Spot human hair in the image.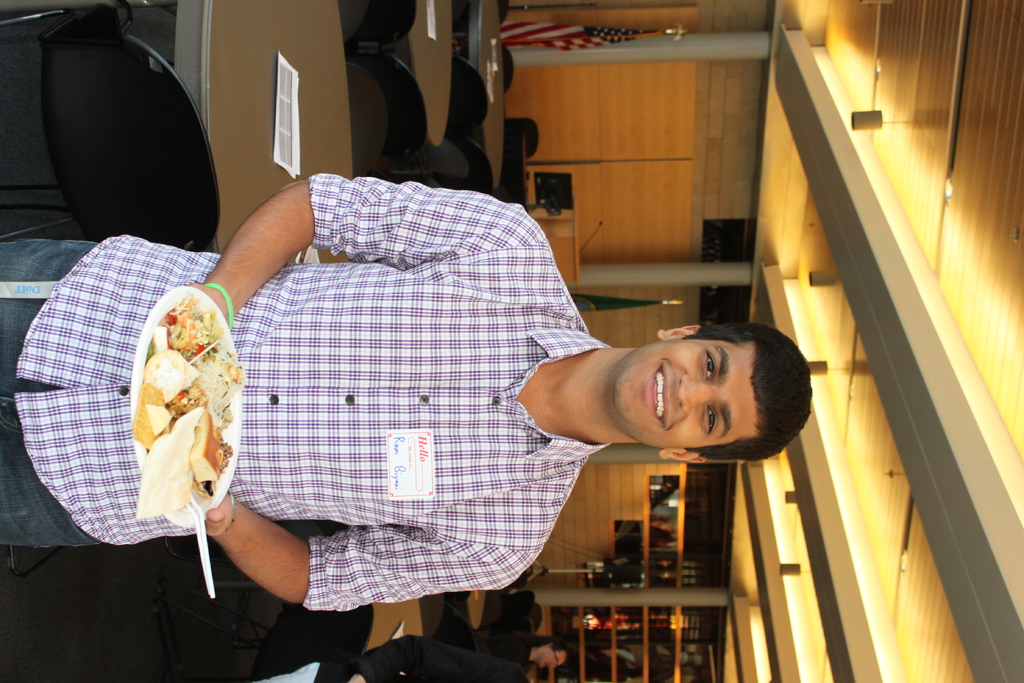
human hair found at rect(531, 635, 569, 659).
